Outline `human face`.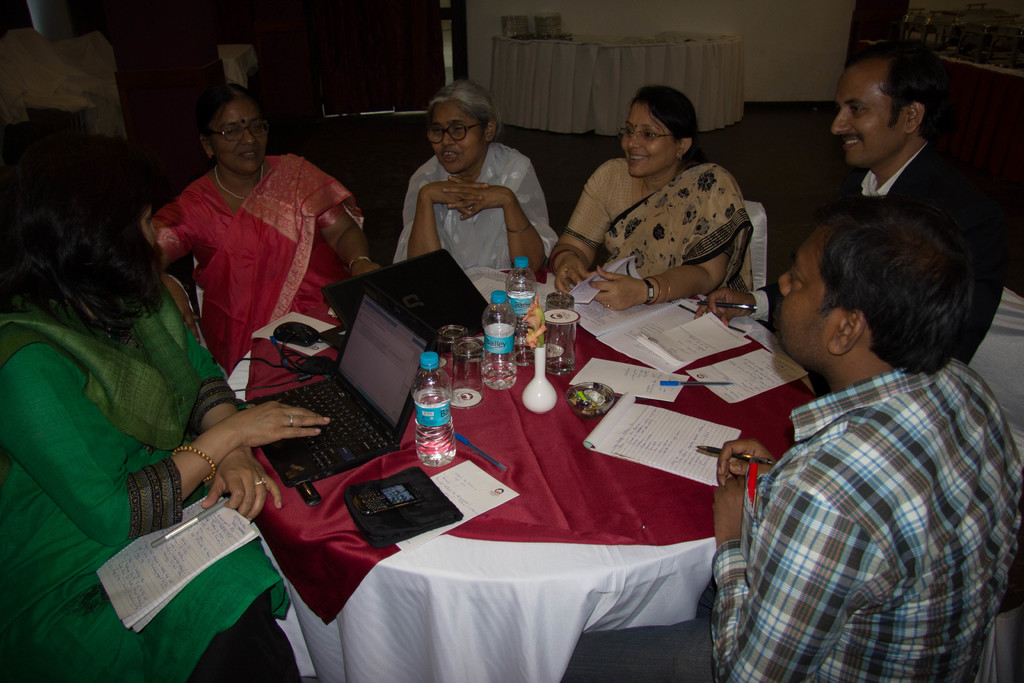
Outline: l=146, t=202, r=154, b=240.
